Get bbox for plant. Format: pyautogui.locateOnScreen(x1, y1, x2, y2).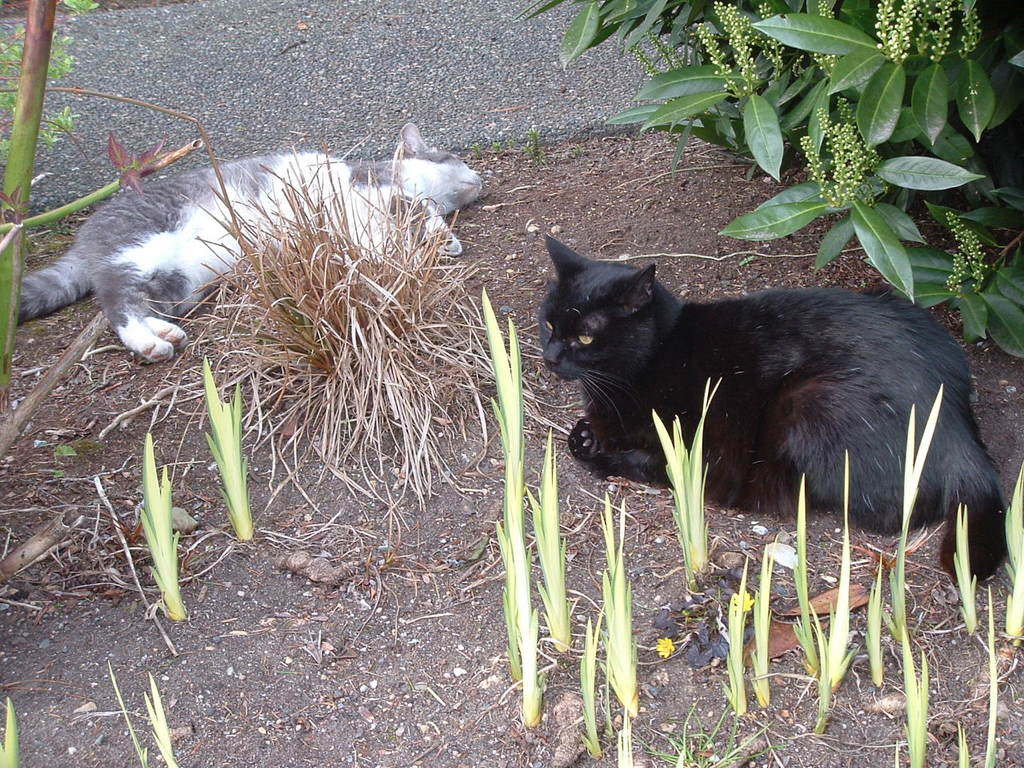
pyautogui.locateOnScreen(719, 550, 757, 720).
